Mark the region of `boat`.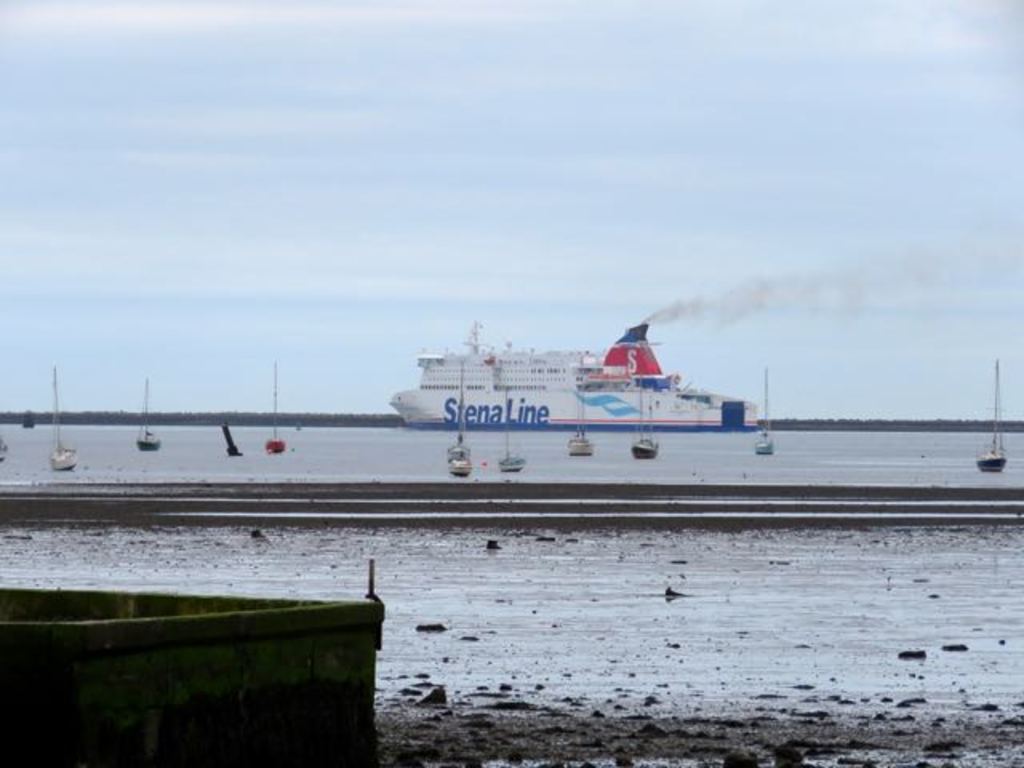
Region: region(498, 378, 526, 469).
